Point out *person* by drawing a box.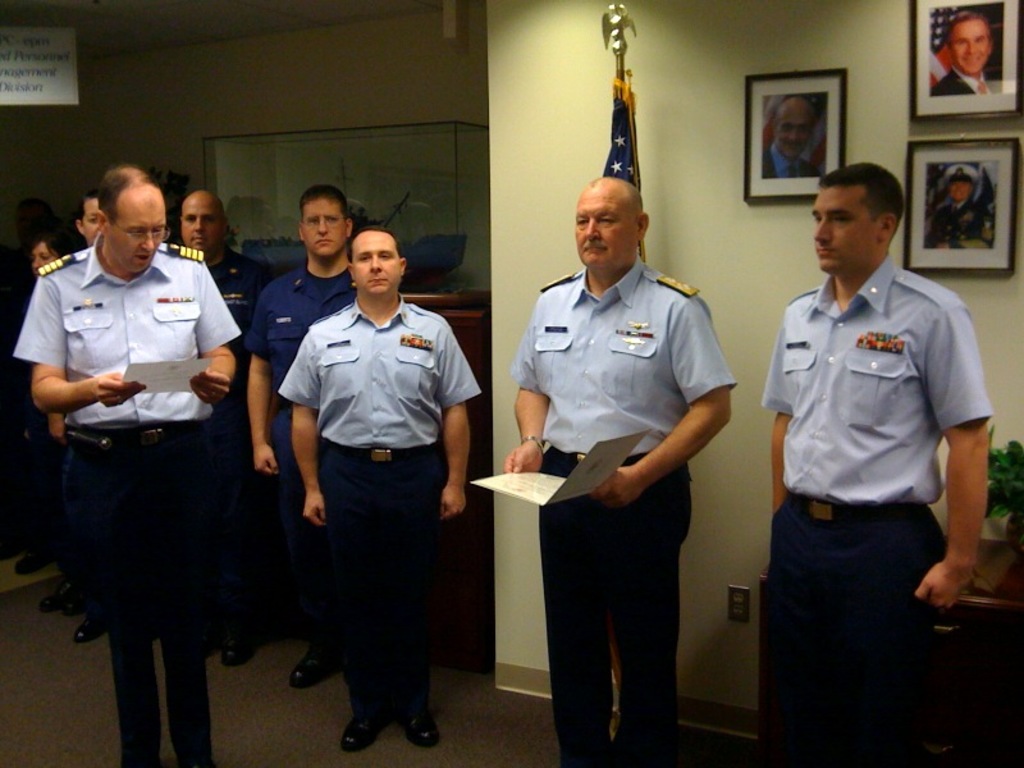
(13,216,87,625).
